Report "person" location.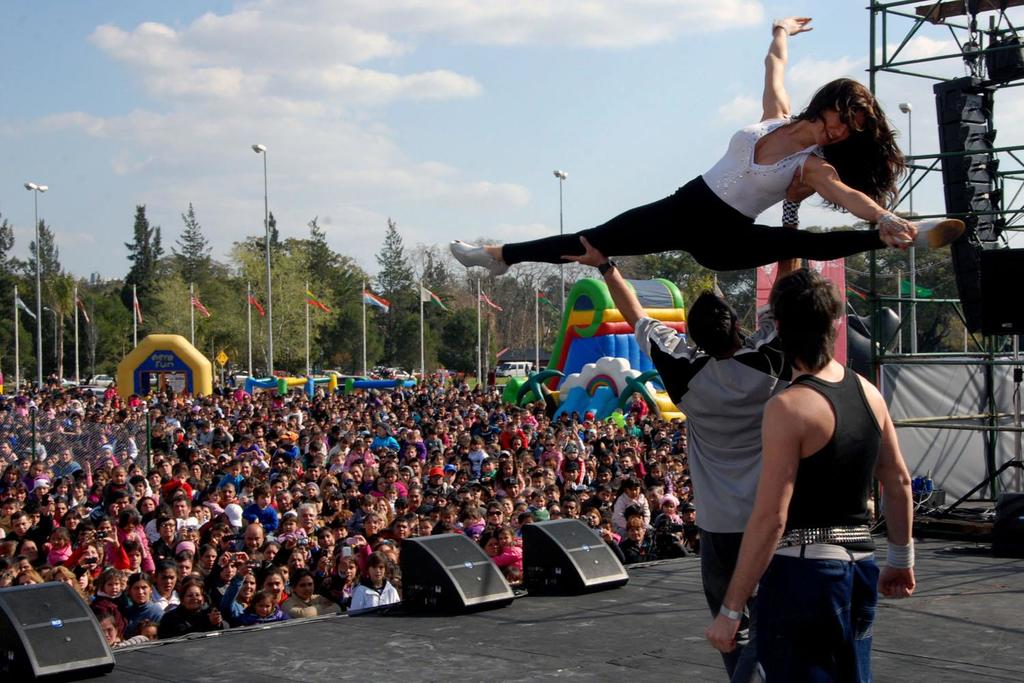
Report: 218/456/242/484.
